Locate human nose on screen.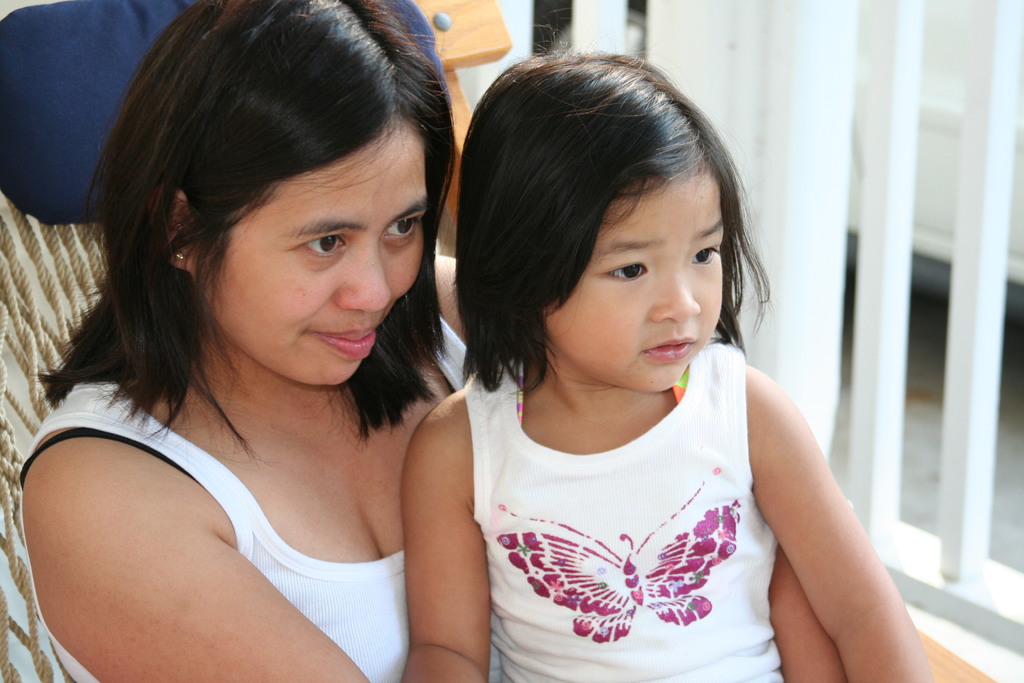
On screen at 330 243 394 318.
